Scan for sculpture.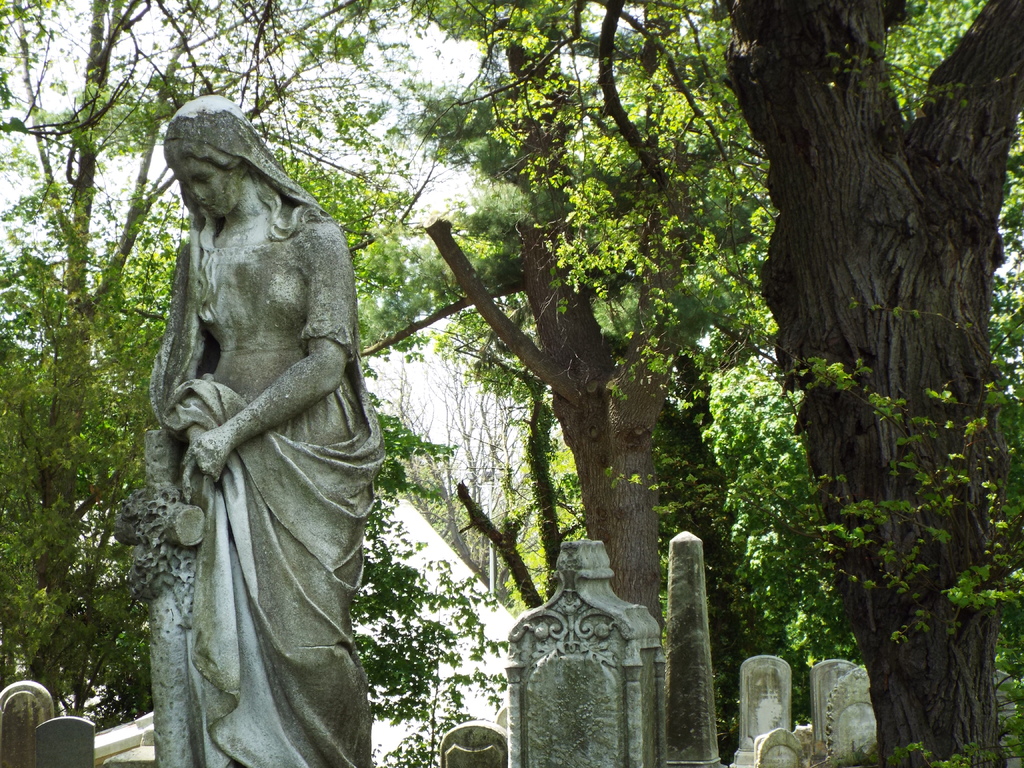
Scan result: bbox=[123, 94, 378, 749].
